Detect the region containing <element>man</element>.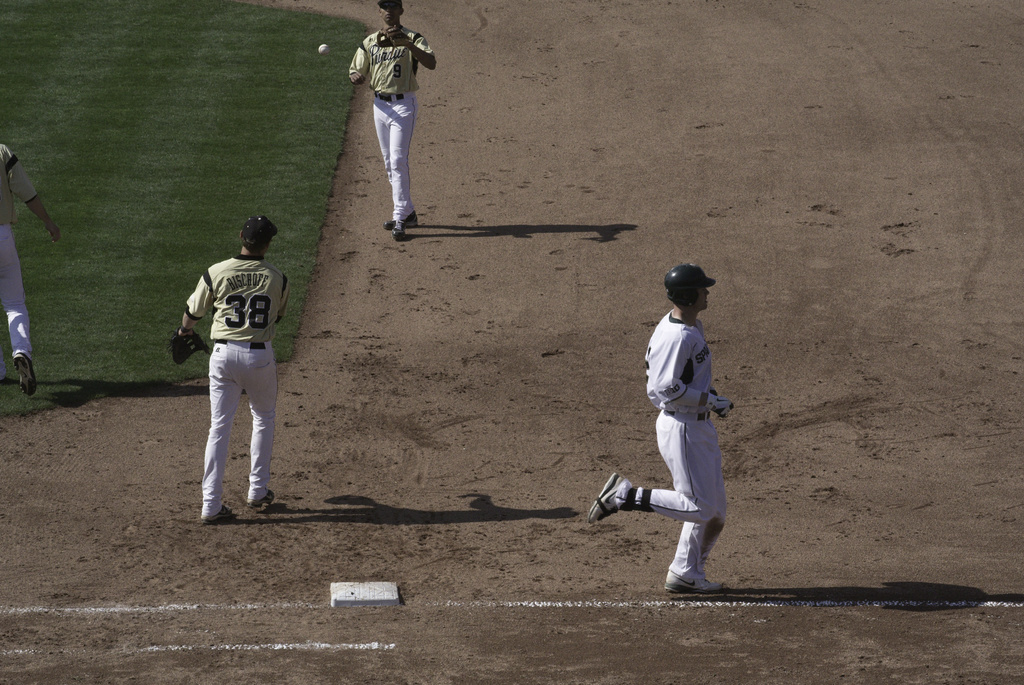
l=610, t=248, r=752, b=592.
